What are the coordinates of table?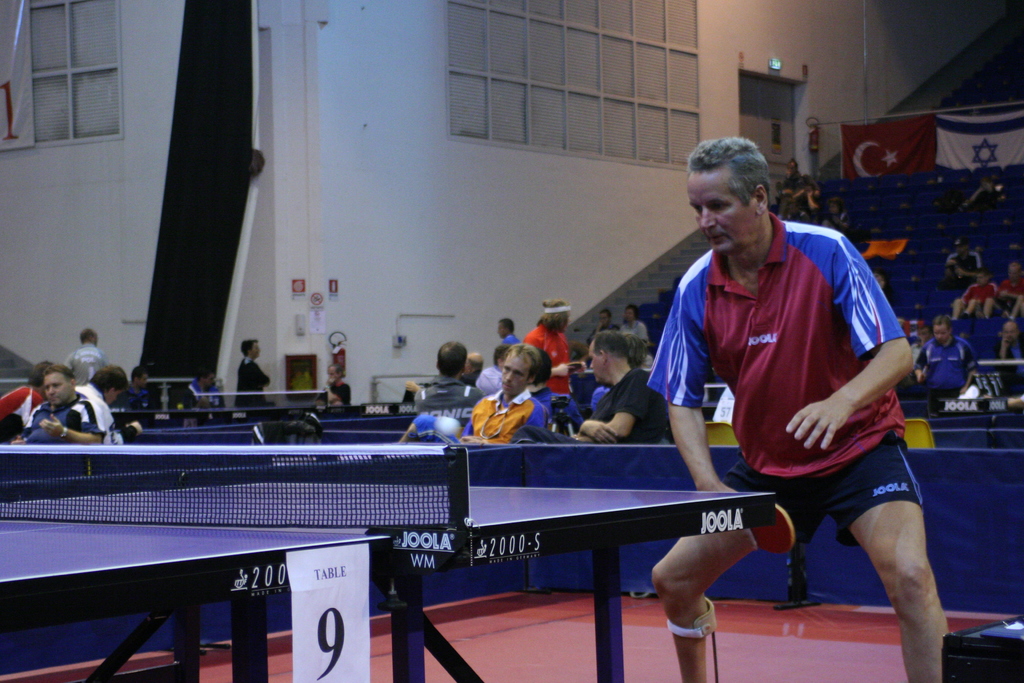
box=[0, 468, 762, 680].
